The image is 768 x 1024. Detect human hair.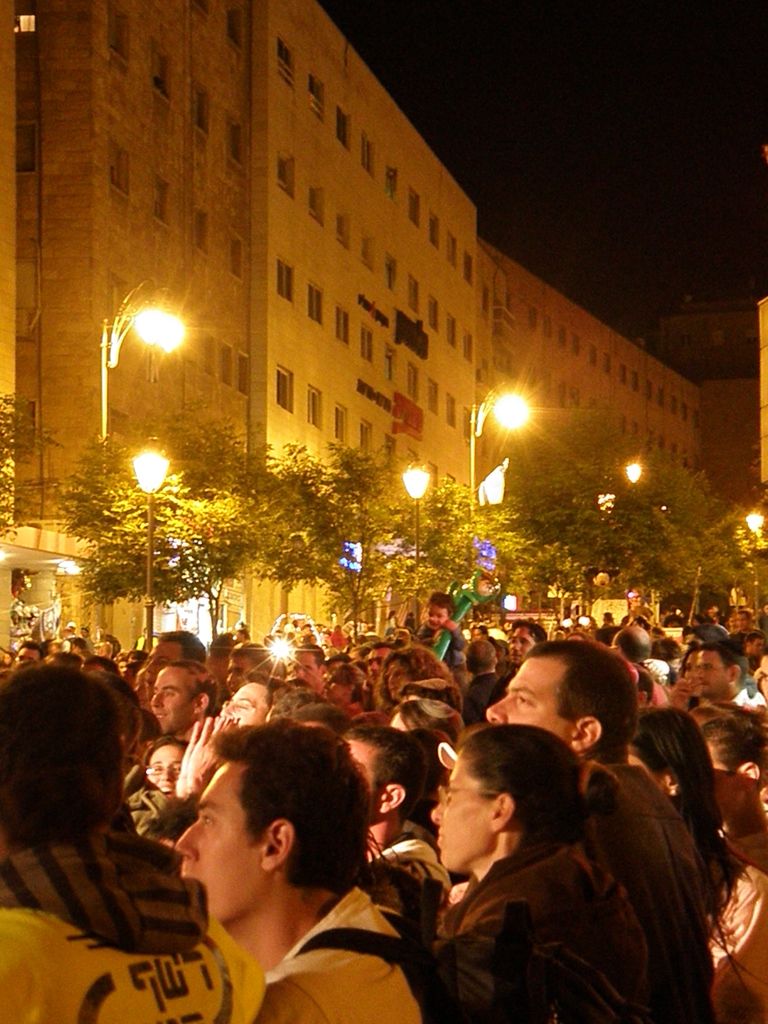
Detection: x1=0 y1=666 x2=122 y2=846.
